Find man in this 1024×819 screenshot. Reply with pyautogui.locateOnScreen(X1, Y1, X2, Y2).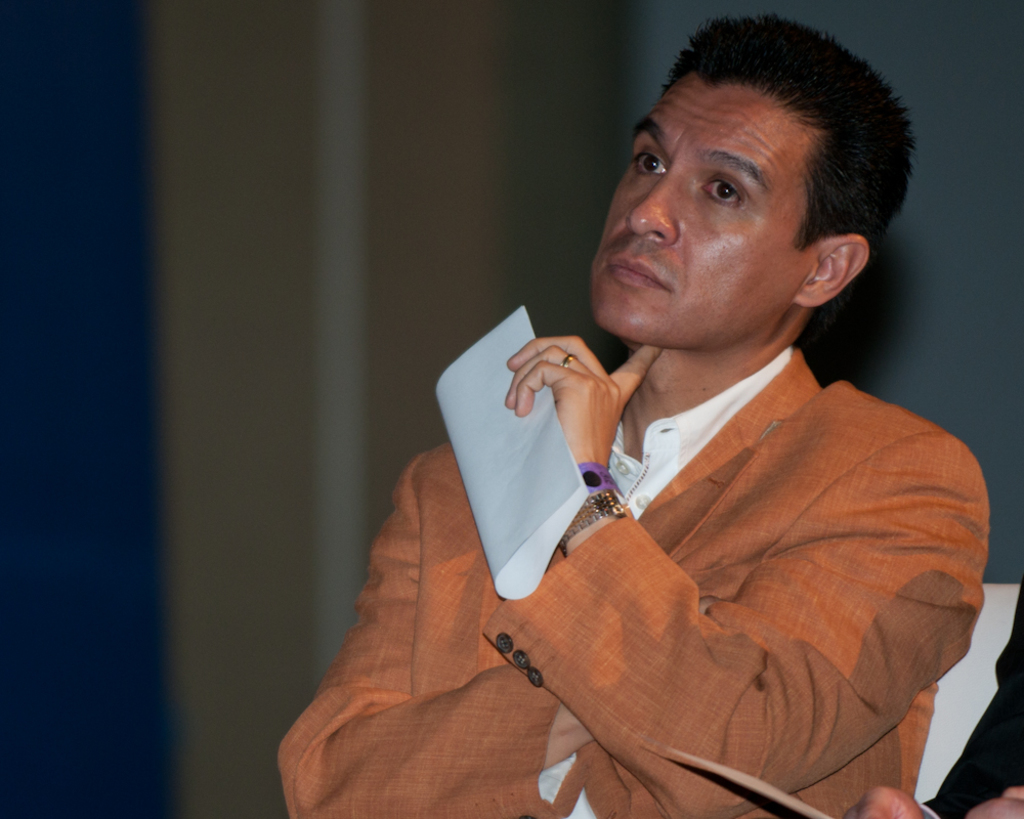
pyautogui.locateOnScreen(302, 63, 1007, 800).
